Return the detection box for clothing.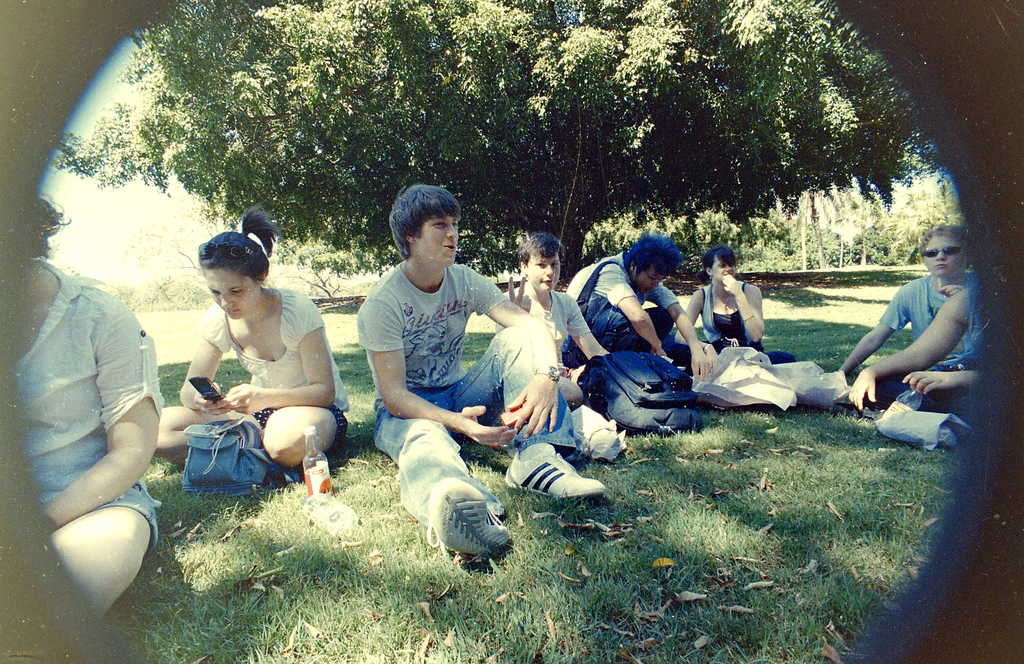
bbox=[212, 294, 356, 441].
